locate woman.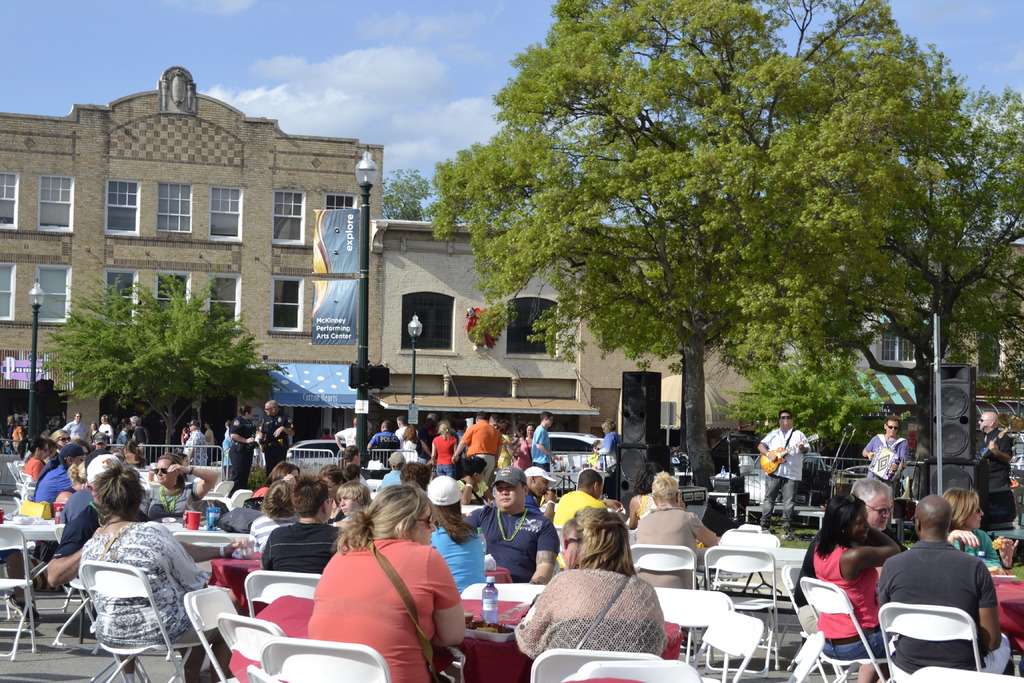
Bounding box: x1=429 y1=423 x2=465 y2=479.
